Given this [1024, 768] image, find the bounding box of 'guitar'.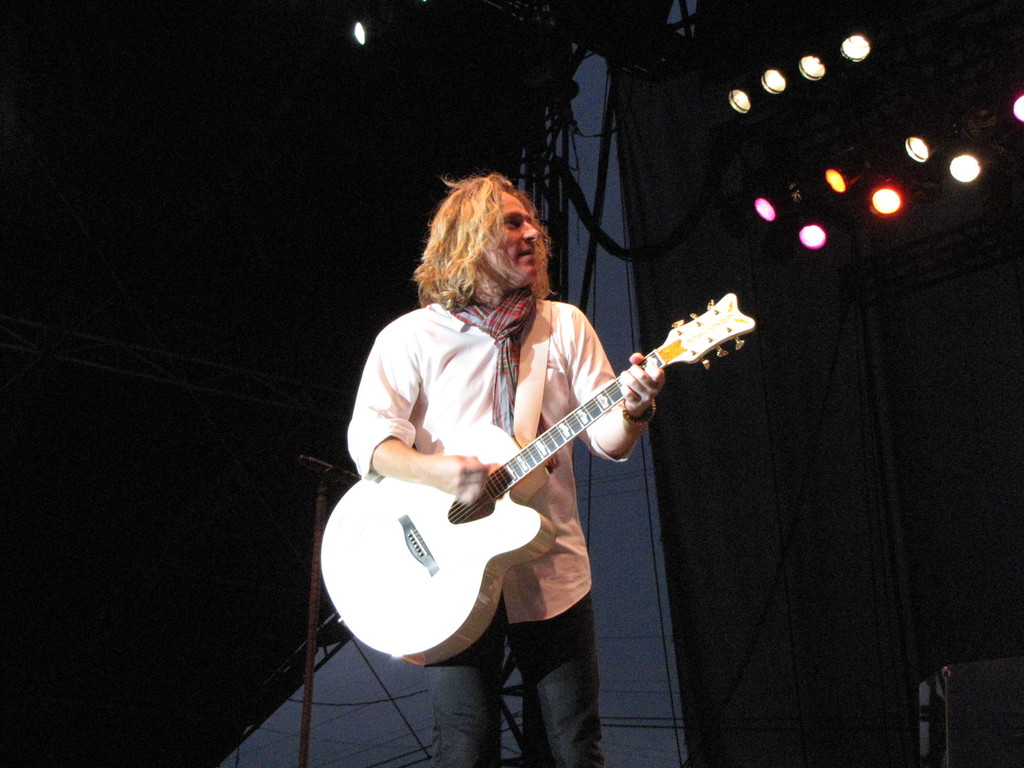
<box>344,285,763,672</box>.
